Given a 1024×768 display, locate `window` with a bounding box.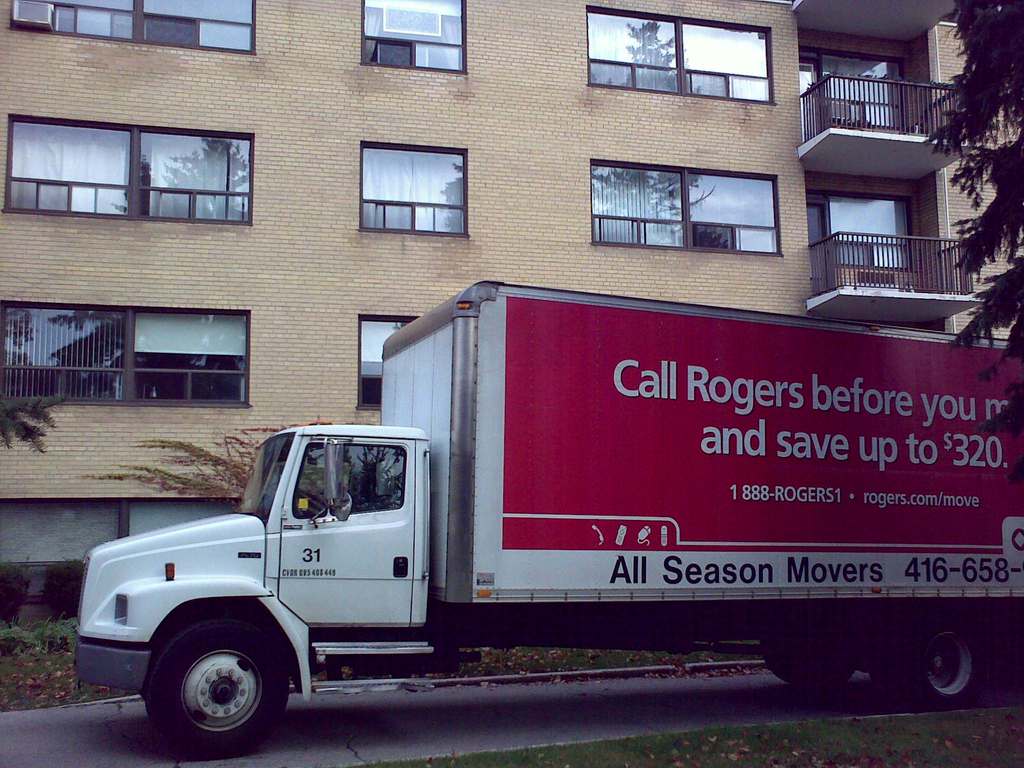
Located: (x1=834, y1=195, x2=908, y2=271).
